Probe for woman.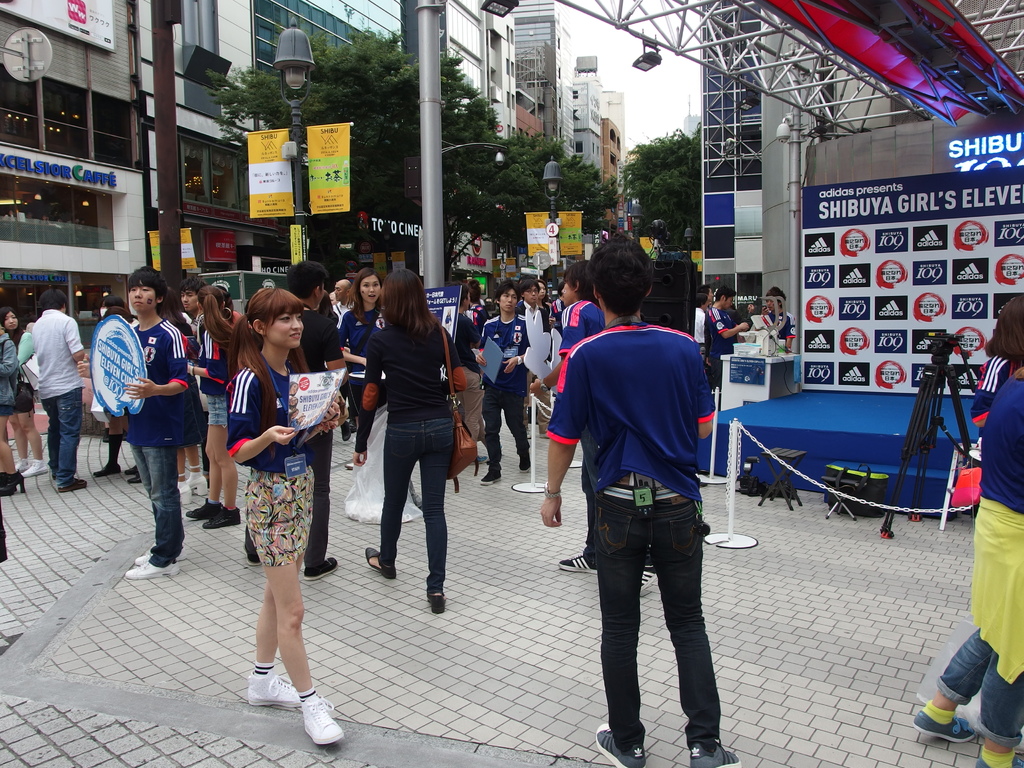
Probe result: locate(0, 326, 26, 497).
